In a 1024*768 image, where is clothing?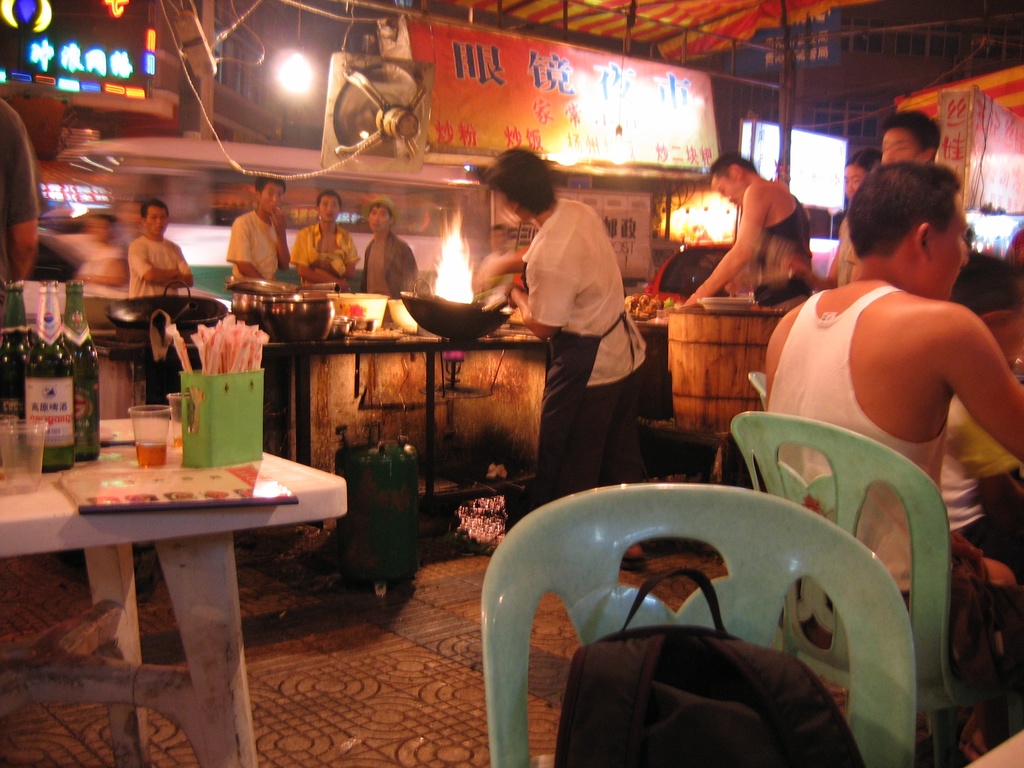
524, 198, 648, 513.
